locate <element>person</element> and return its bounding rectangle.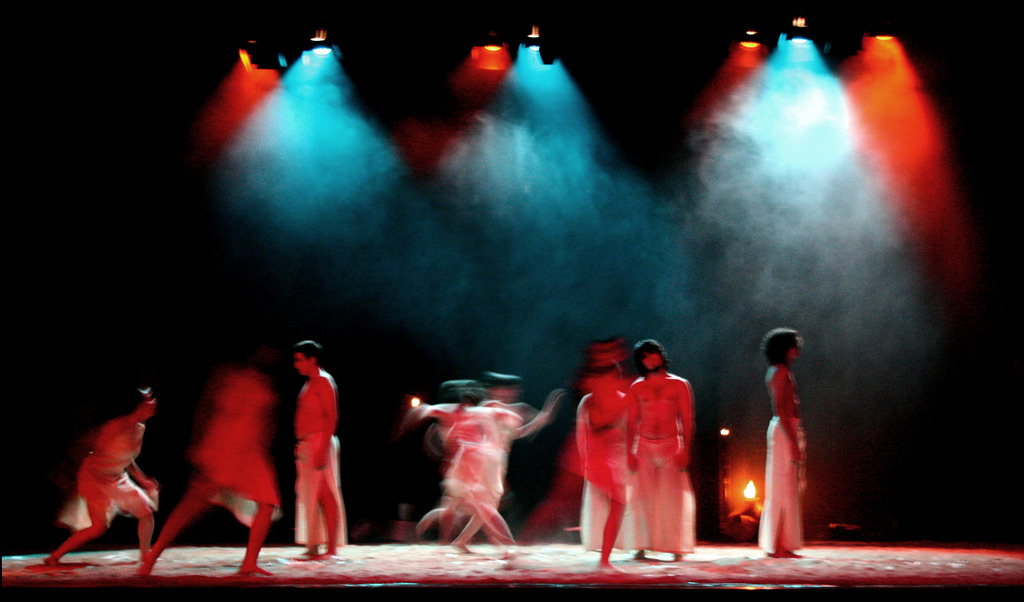
515 335 633 573.
